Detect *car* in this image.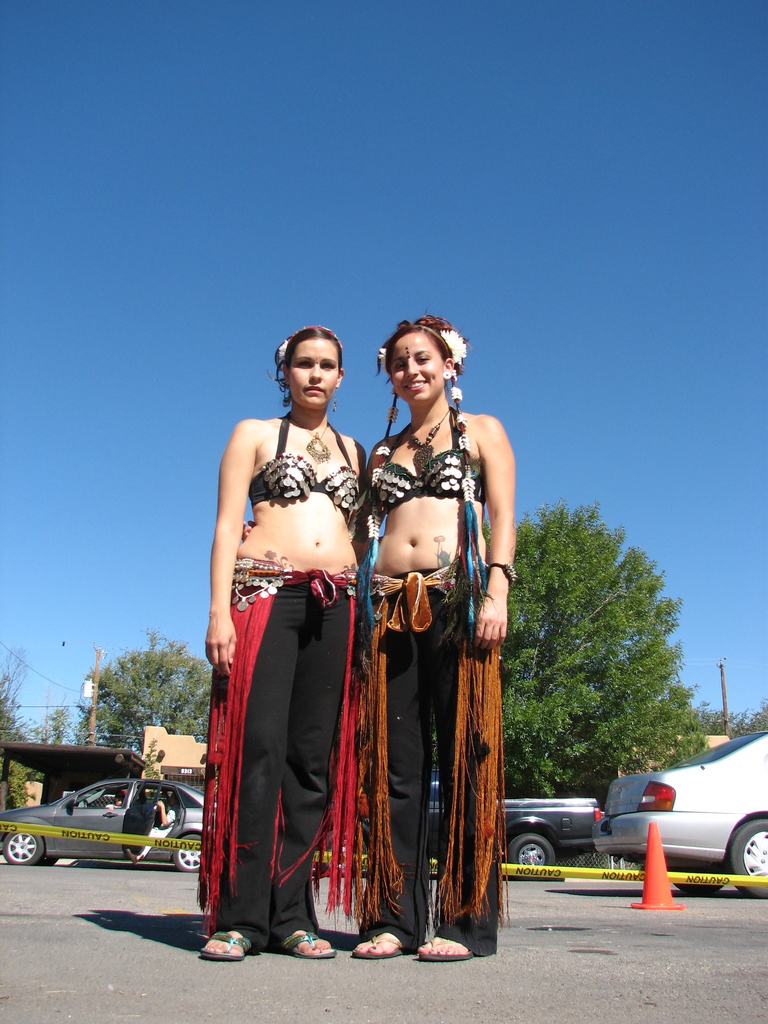
Detection: {"x1": 429, "y1": 769, "x2": 604, "y2": 868}.
